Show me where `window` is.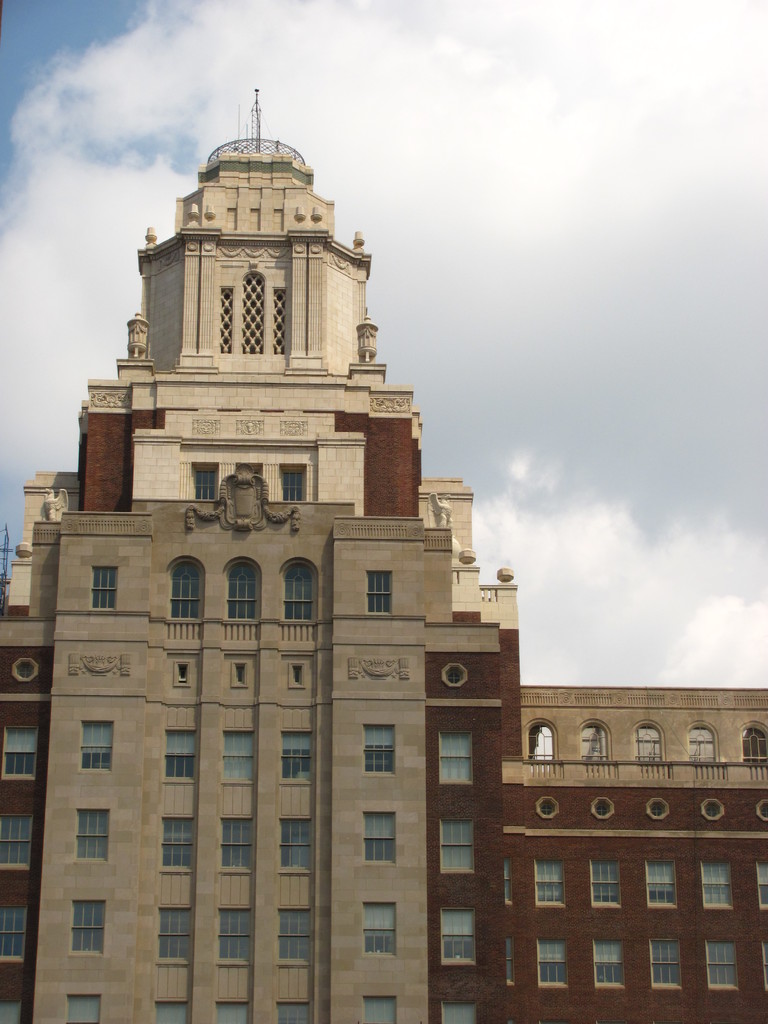
`window` is at crop(222, 908, 252, 957).
